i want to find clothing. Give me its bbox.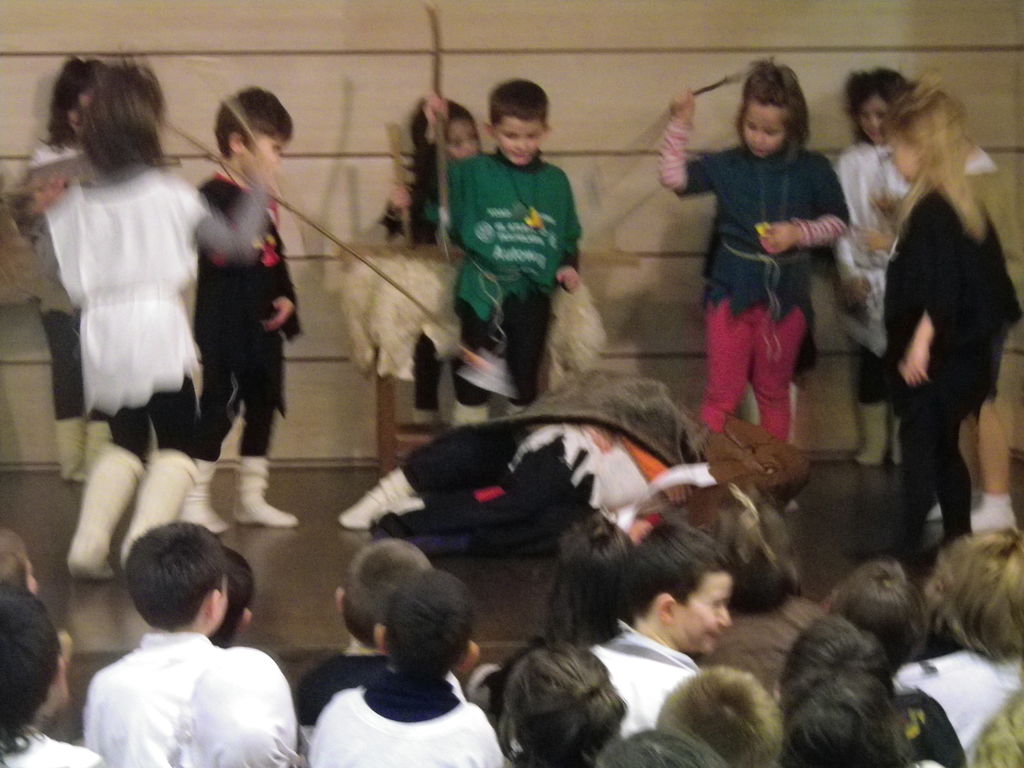
(657, 115, 845, 447).
